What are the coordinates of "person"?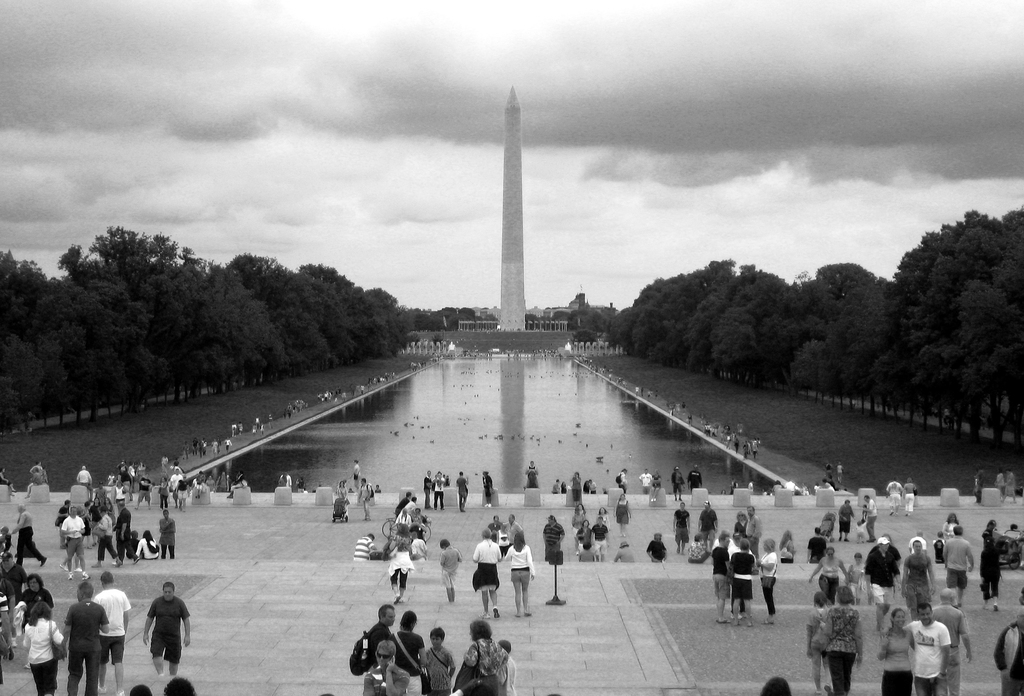
672:467:684:493.
